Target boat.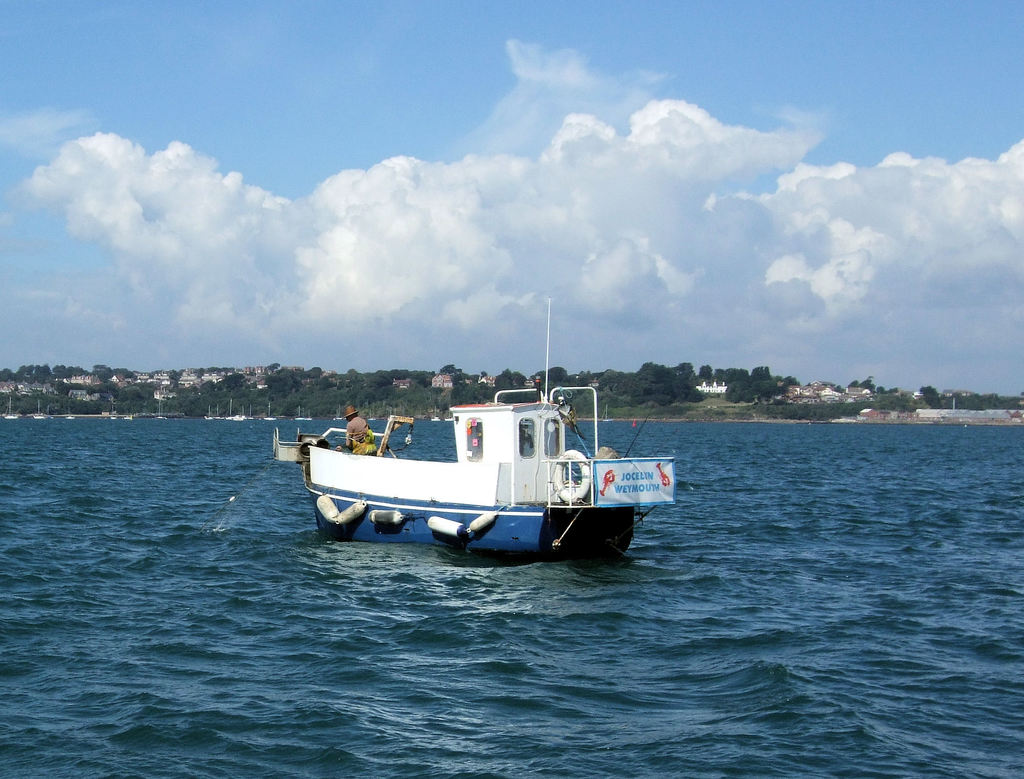
Target region: bbox=[429, 402, 440, 423].
